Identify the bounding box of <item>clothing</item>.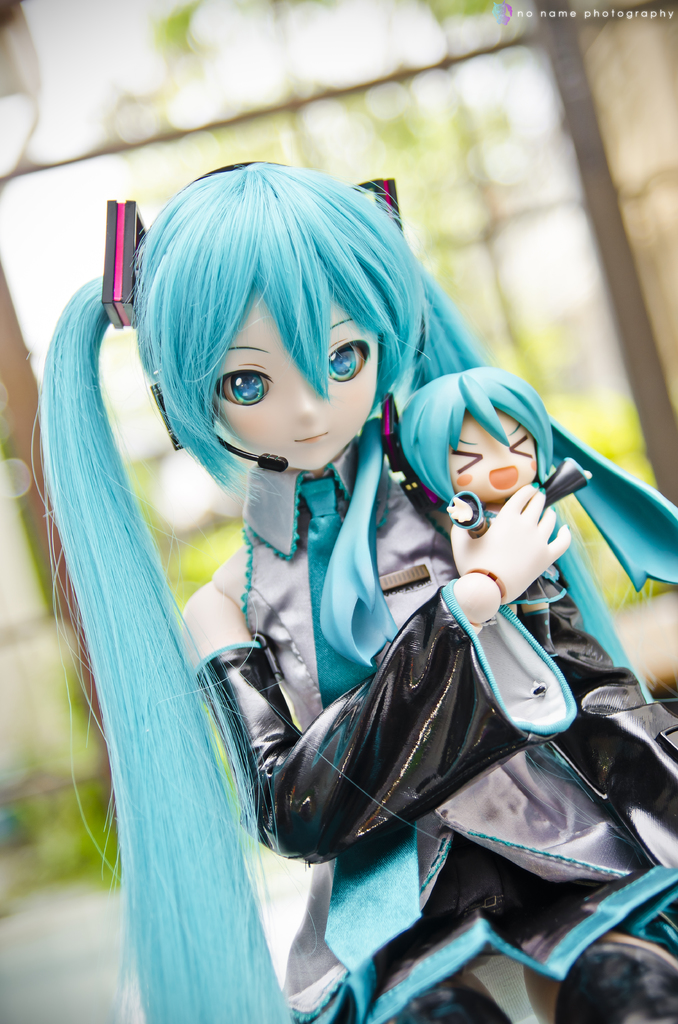
202/417/677/1023.
